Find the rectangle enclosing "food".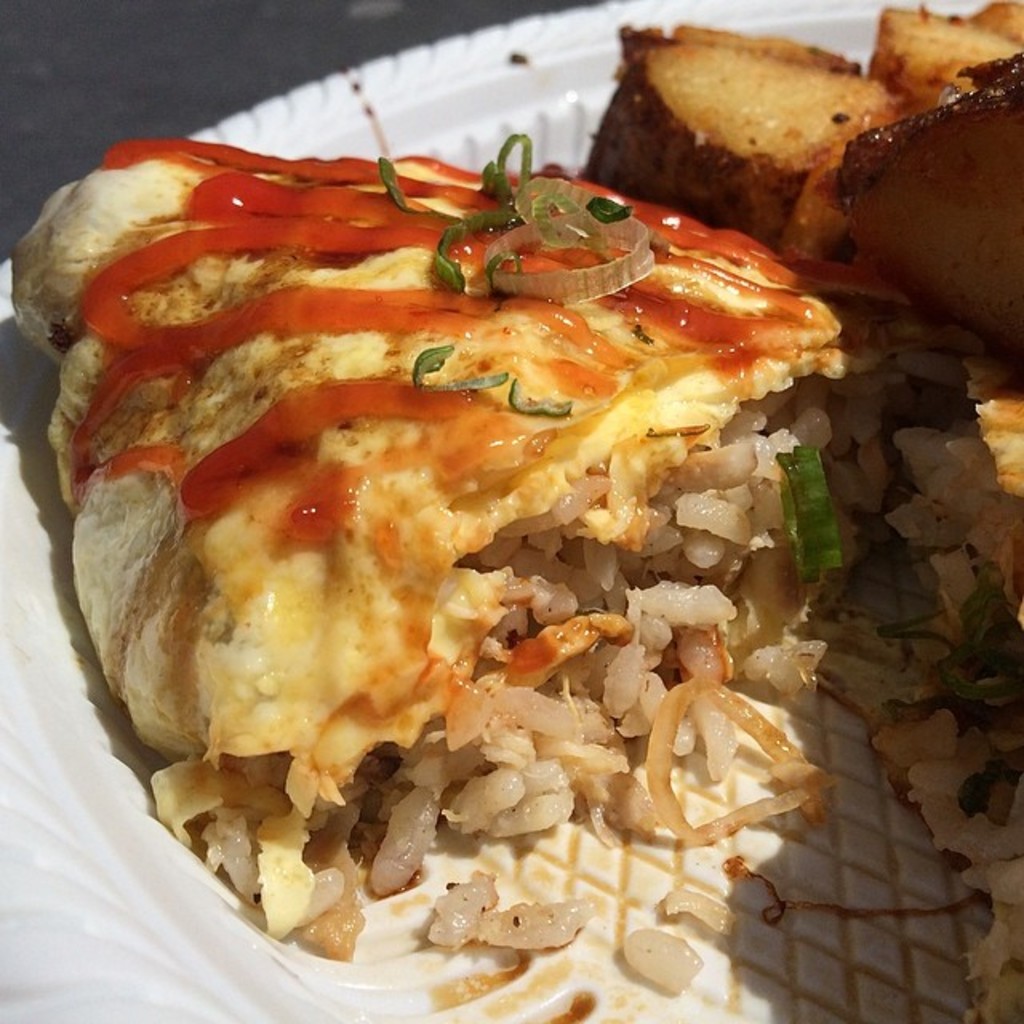
<box>78,126,878,899</box>.
